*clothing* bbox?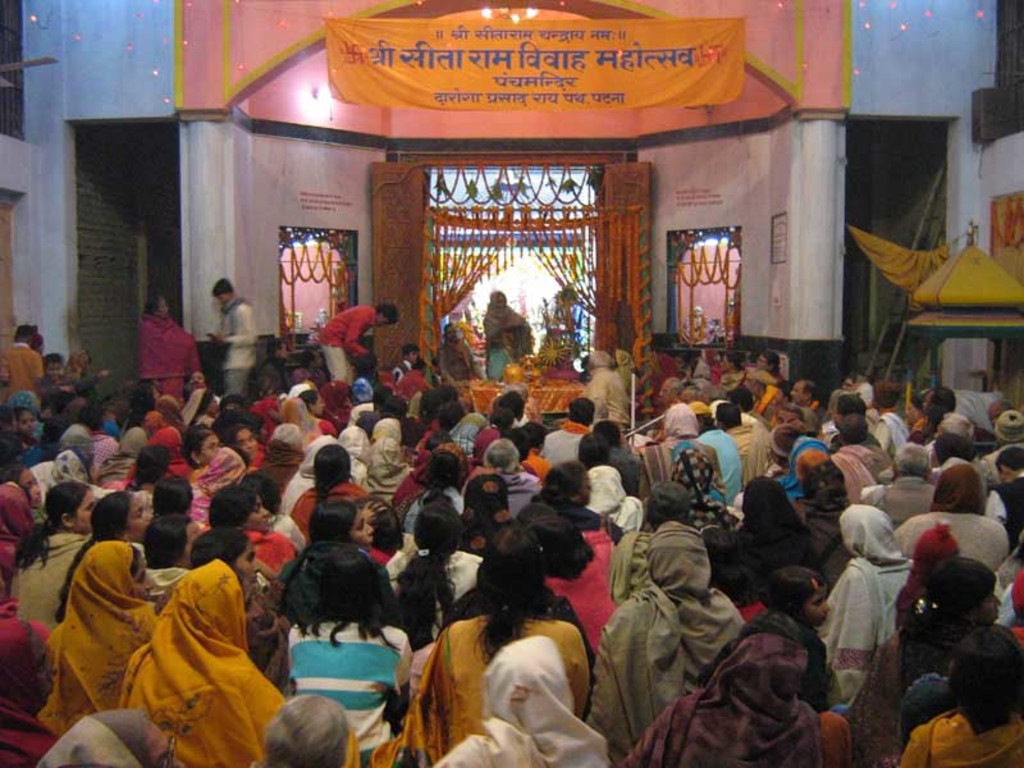
[584,364,628,424]
